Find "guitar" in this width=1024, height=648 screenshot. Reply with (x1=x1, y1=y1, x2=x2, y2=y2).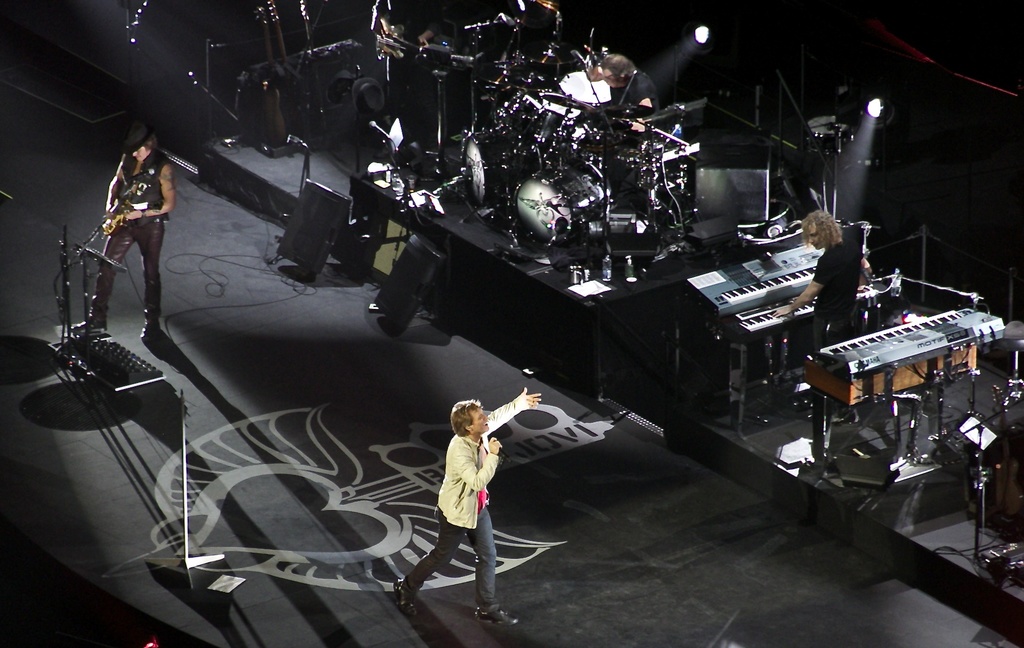
(x1=288, y1=0, x2=337, y2=145).
